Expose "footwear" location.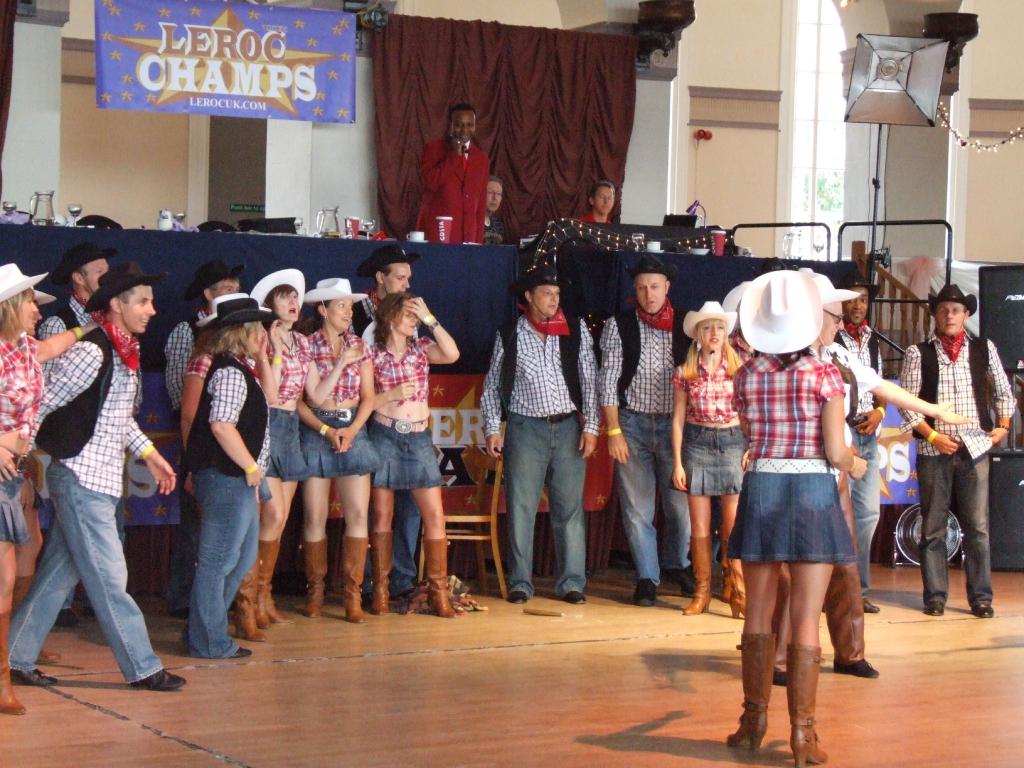
Exposed at Rect(831, 664, 888, 680).
